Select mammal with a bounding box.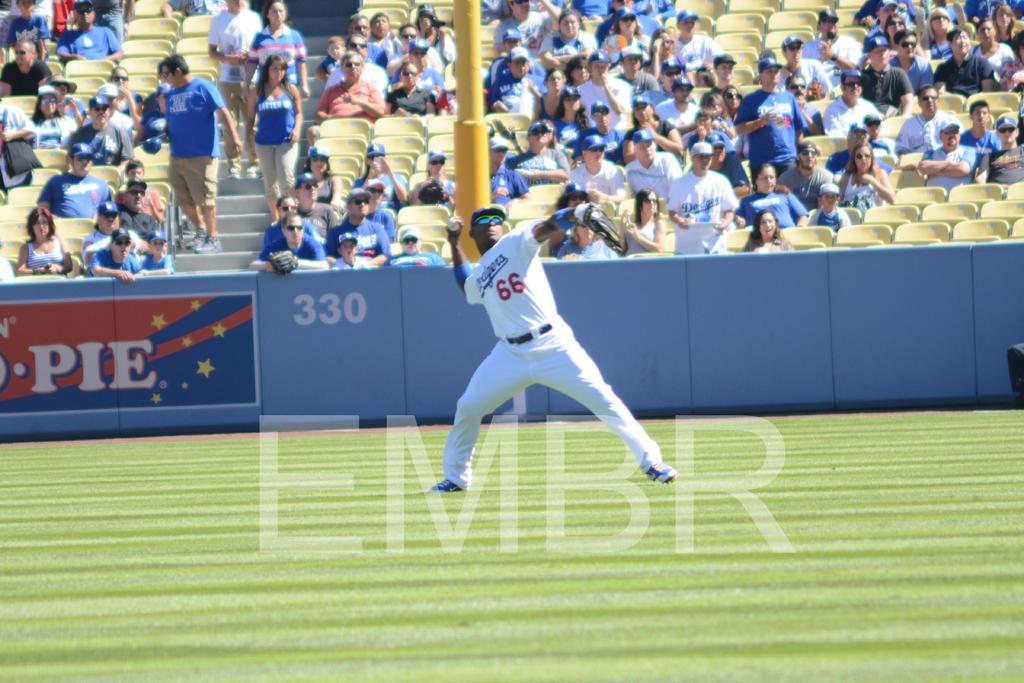
select_region(627, 129, 685, 197).
